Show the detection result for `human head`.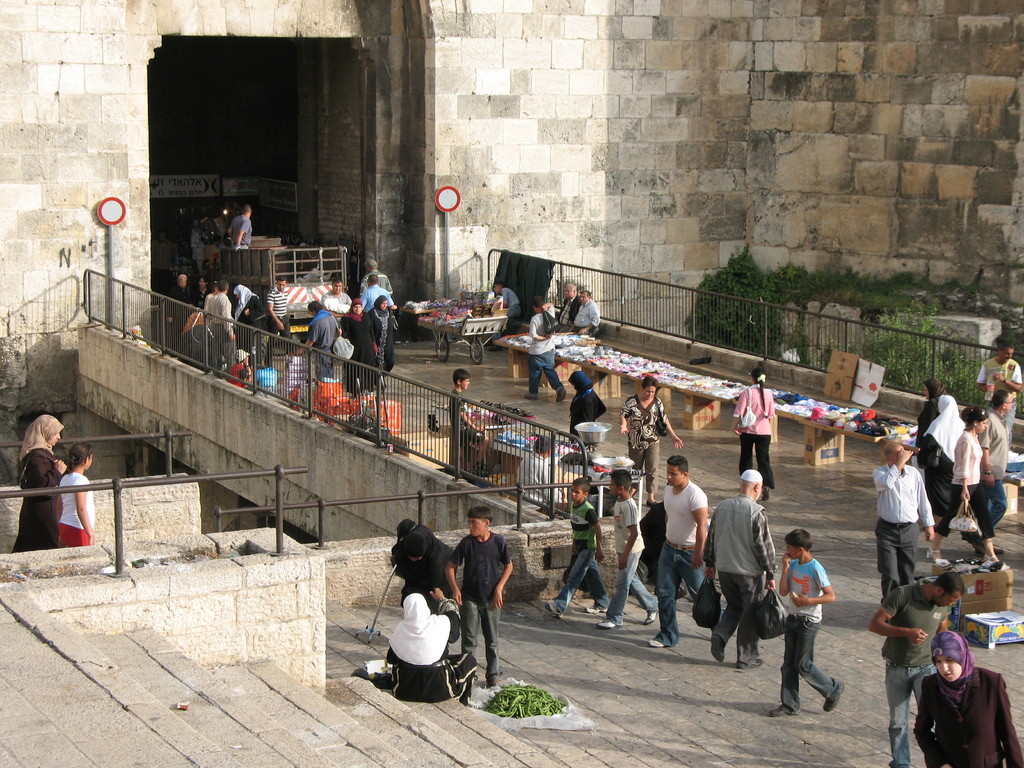
[216, 280, 228, 295].
